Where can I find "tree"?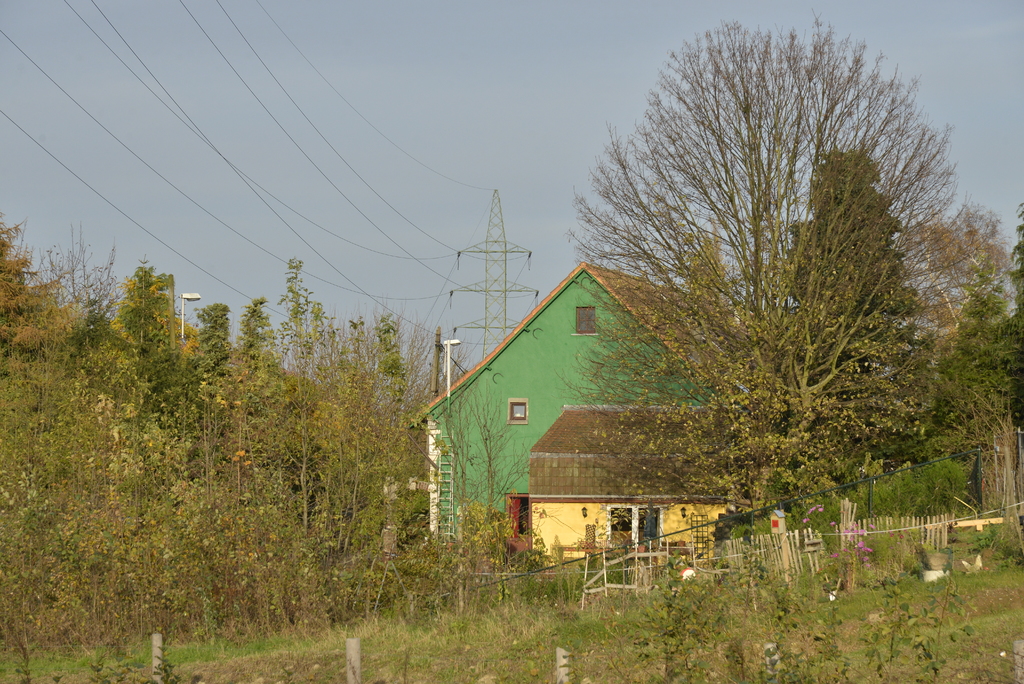
You can find it at 614 22 977 517.
